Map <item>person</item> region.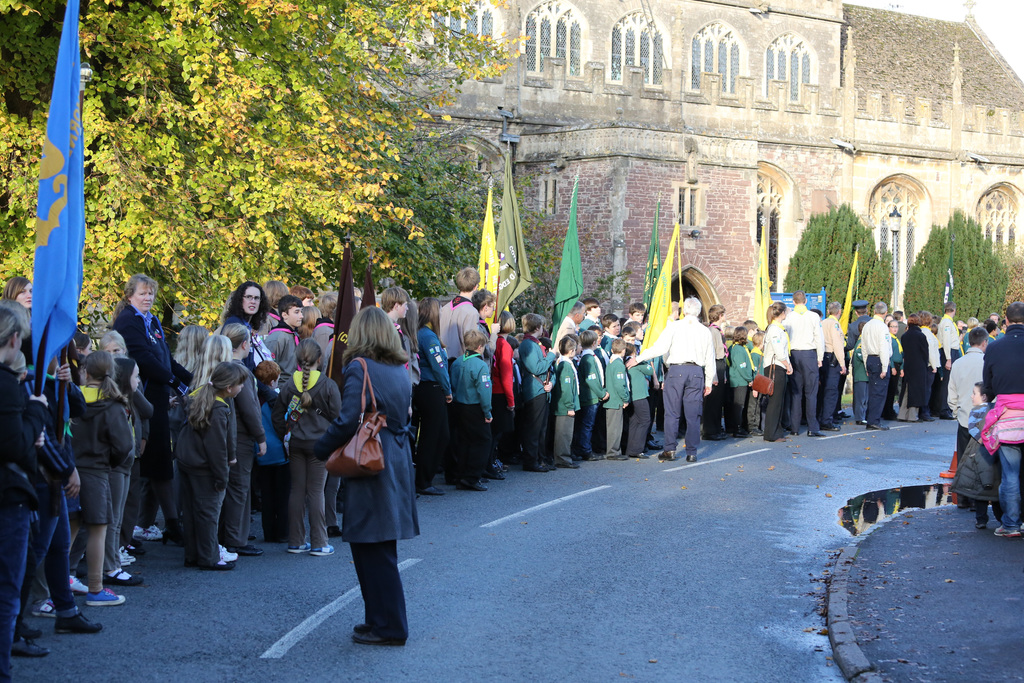
Mapped to detection(966, 386, 1002, 528).
